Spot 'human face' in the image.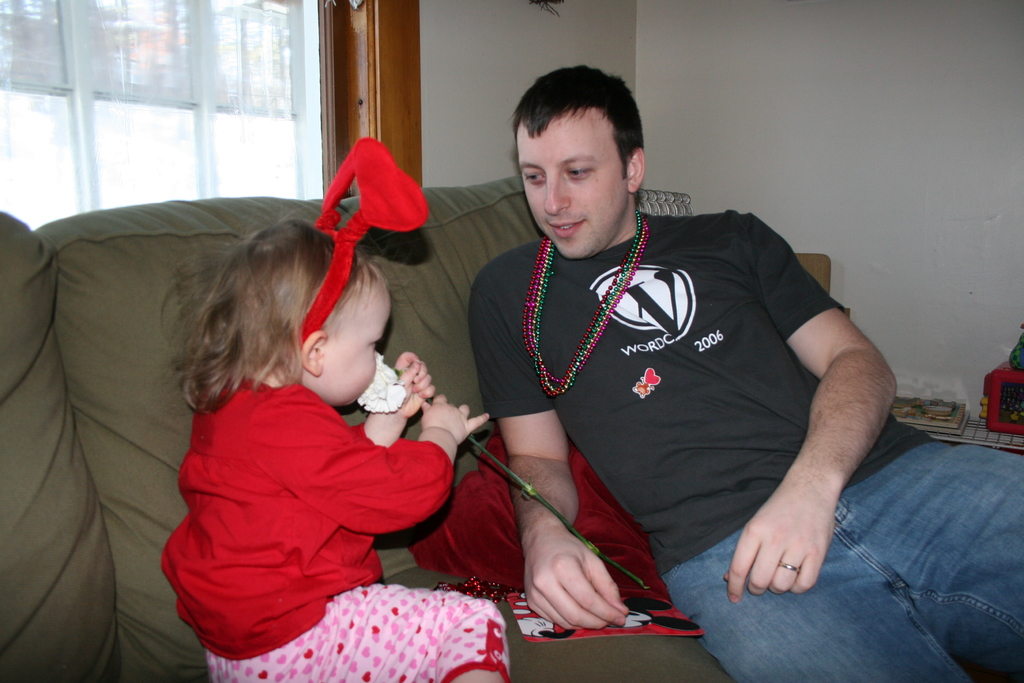
'human face' found at [311, 281, 395, 404].
